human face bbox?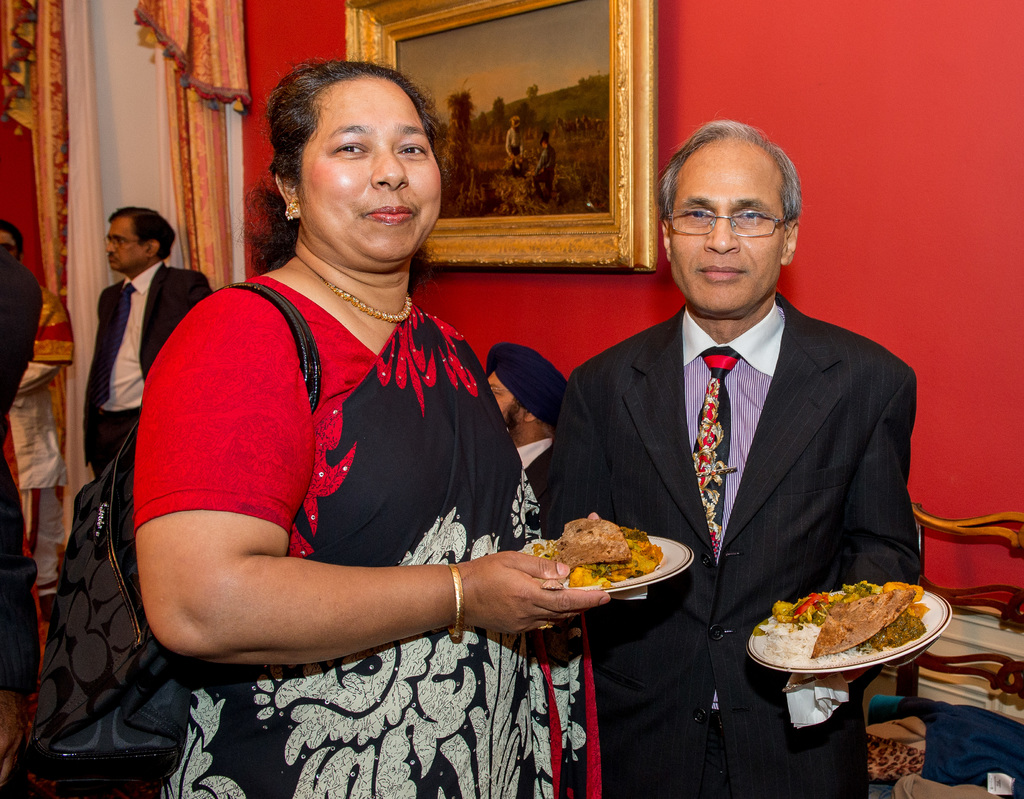
(left=669, top=131, right=783, bottom=317)
